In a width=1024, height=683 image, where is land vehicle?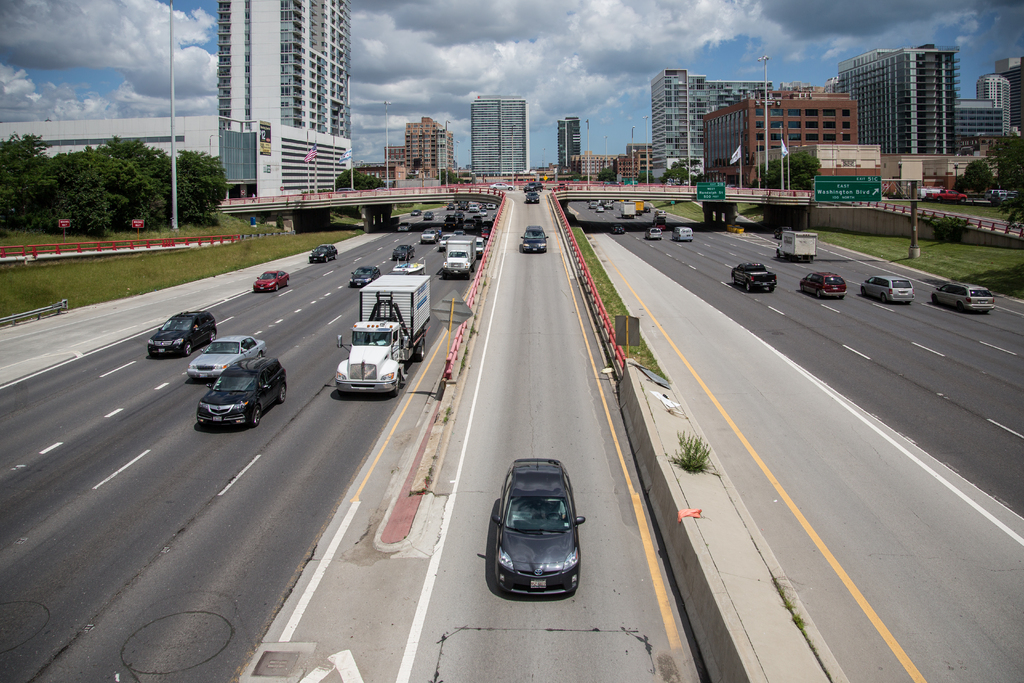
{"left": 641, "top": 204, "right": 651, "bottom": 214}.
